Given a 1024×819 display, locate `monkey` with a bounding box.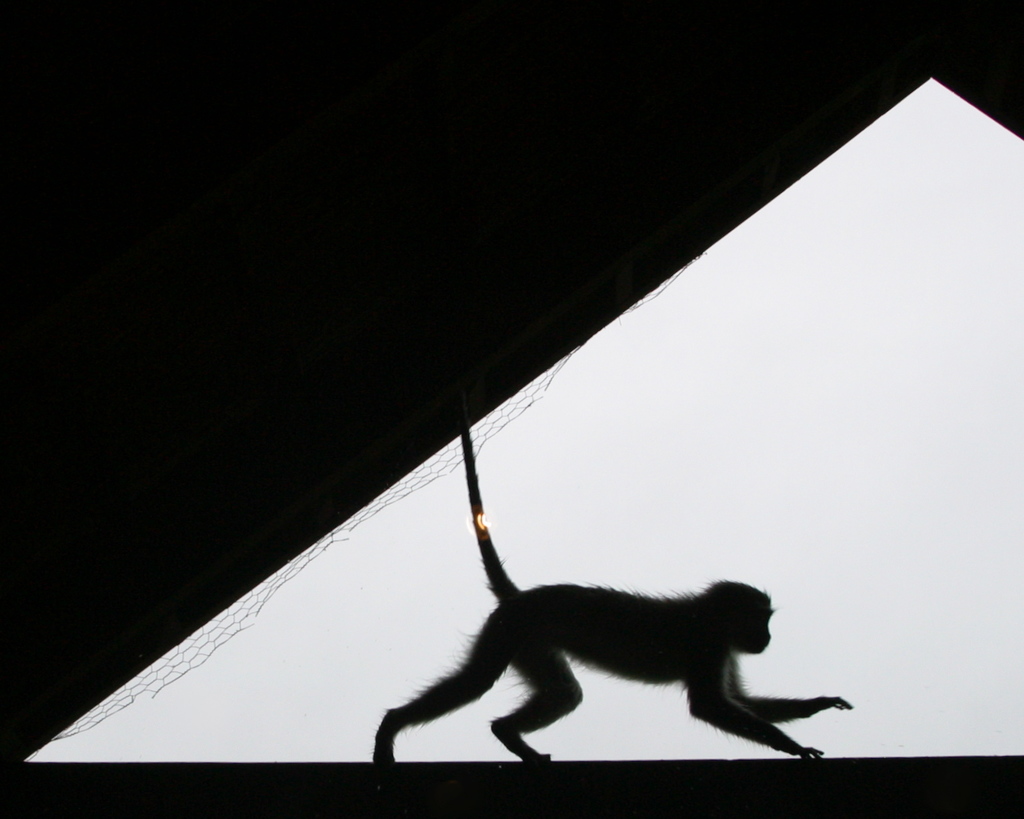
Located: locate(360, 496, 840, 775).
